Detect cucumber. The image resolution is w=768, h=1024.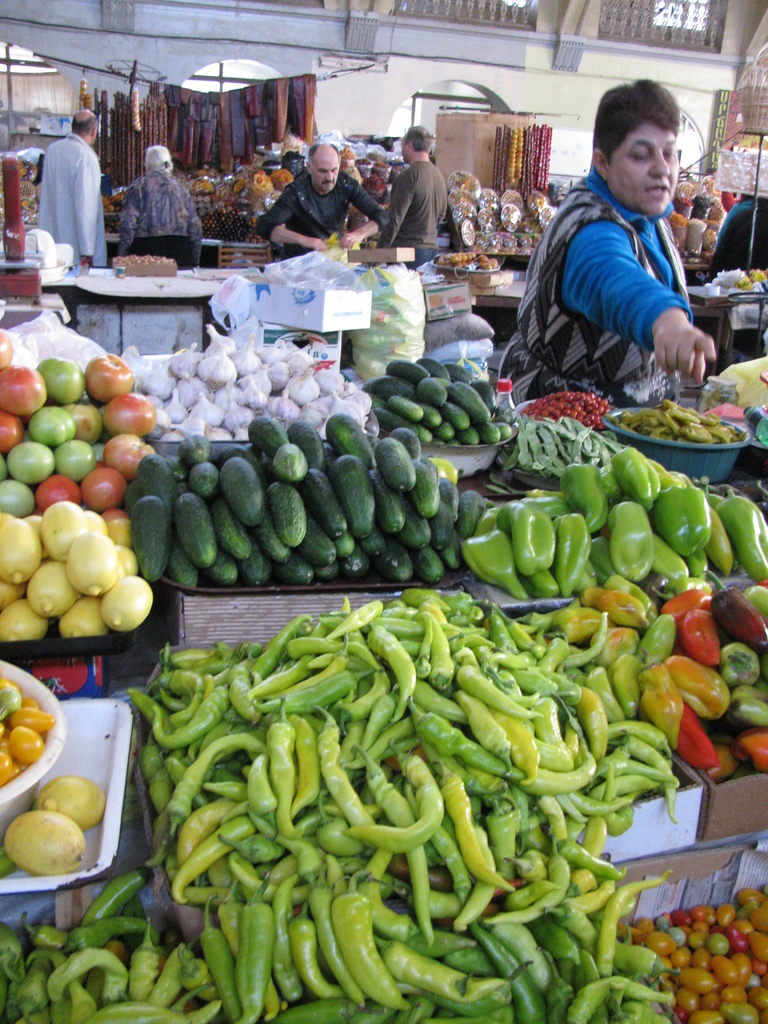
left=128, top=492, right=170, bottom=580.
